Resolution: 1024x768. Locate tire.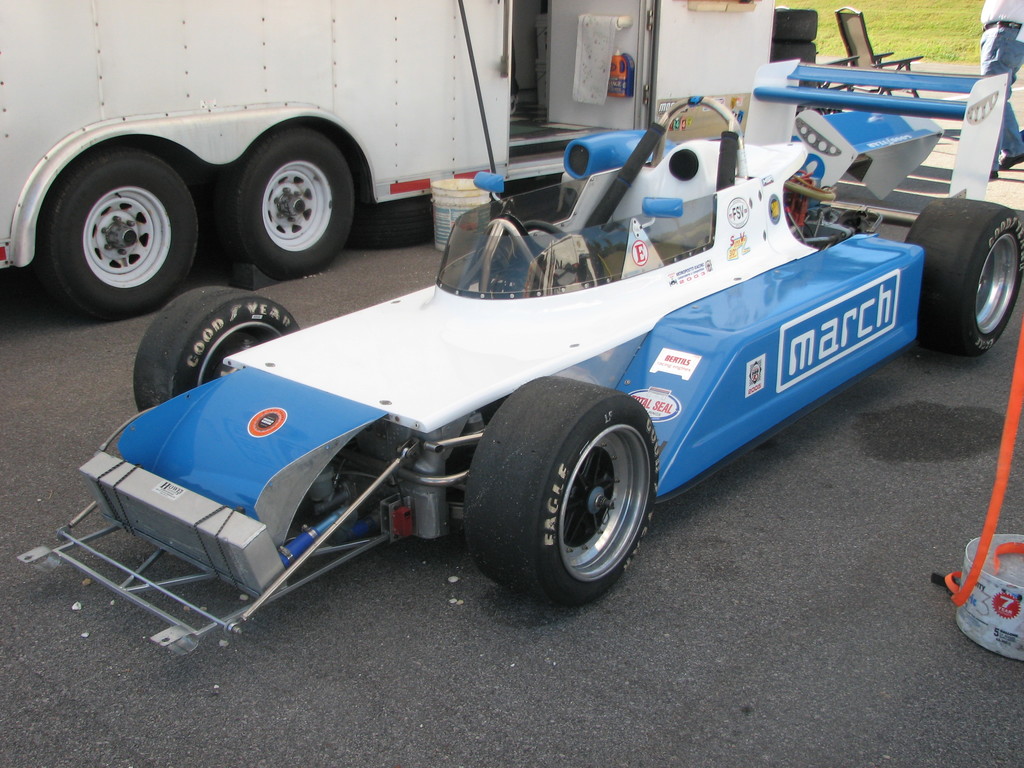
left=219, top=122, right=363, bottom=282.
